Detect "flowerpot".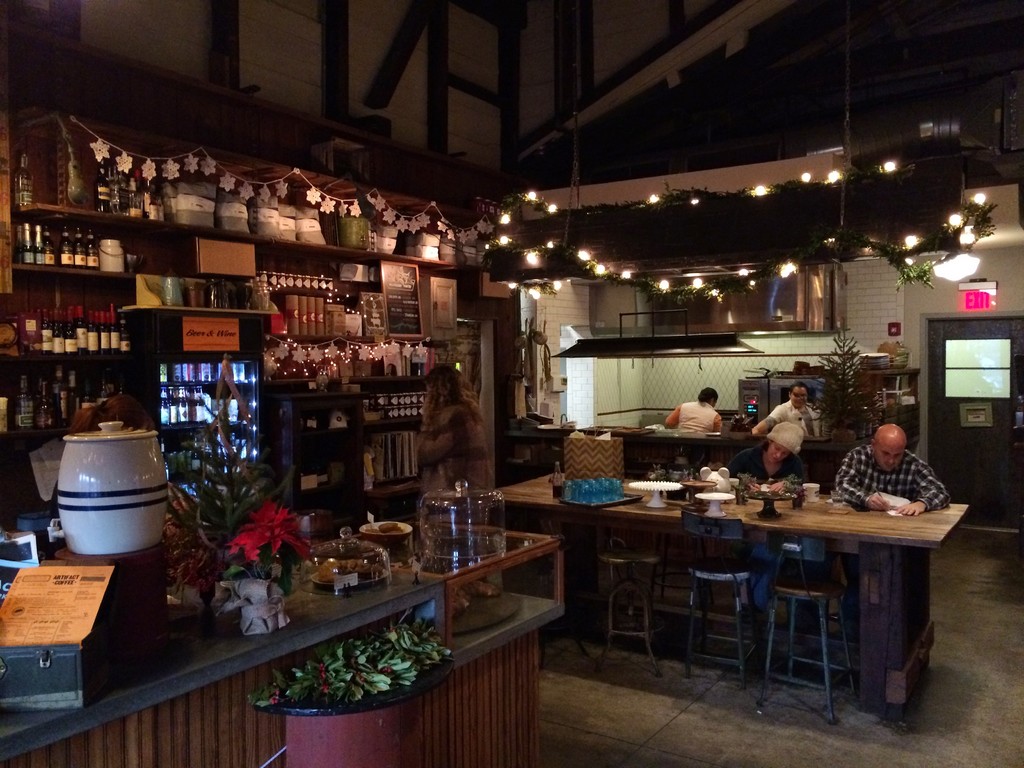
Detected at select_region(284, 701, 405, 767).
